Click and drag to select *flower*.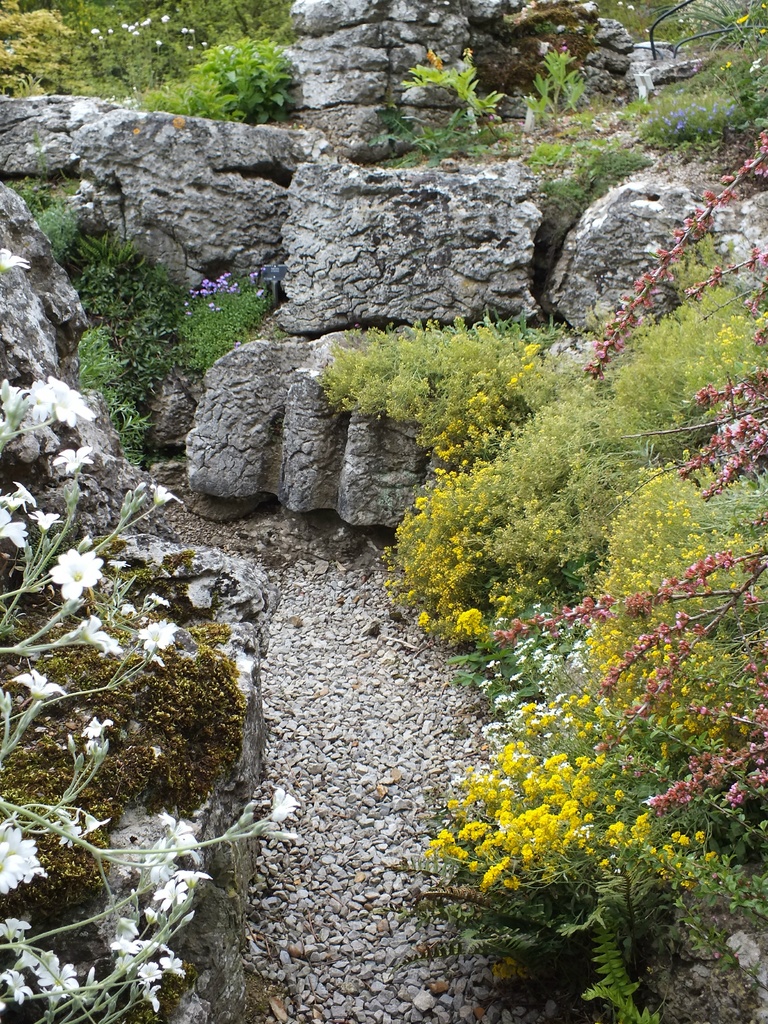
Selection: (left=483, top=854, right=510, bottom=888).
